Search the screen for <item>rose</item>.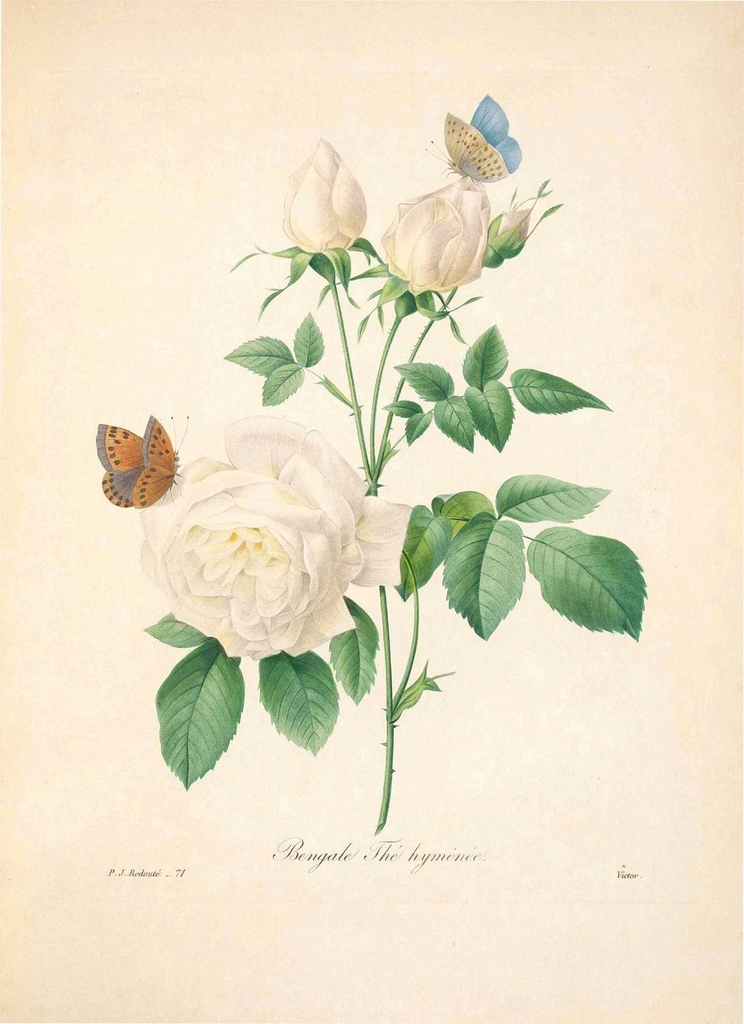
Found at detection(382, 170, 490, 294).
